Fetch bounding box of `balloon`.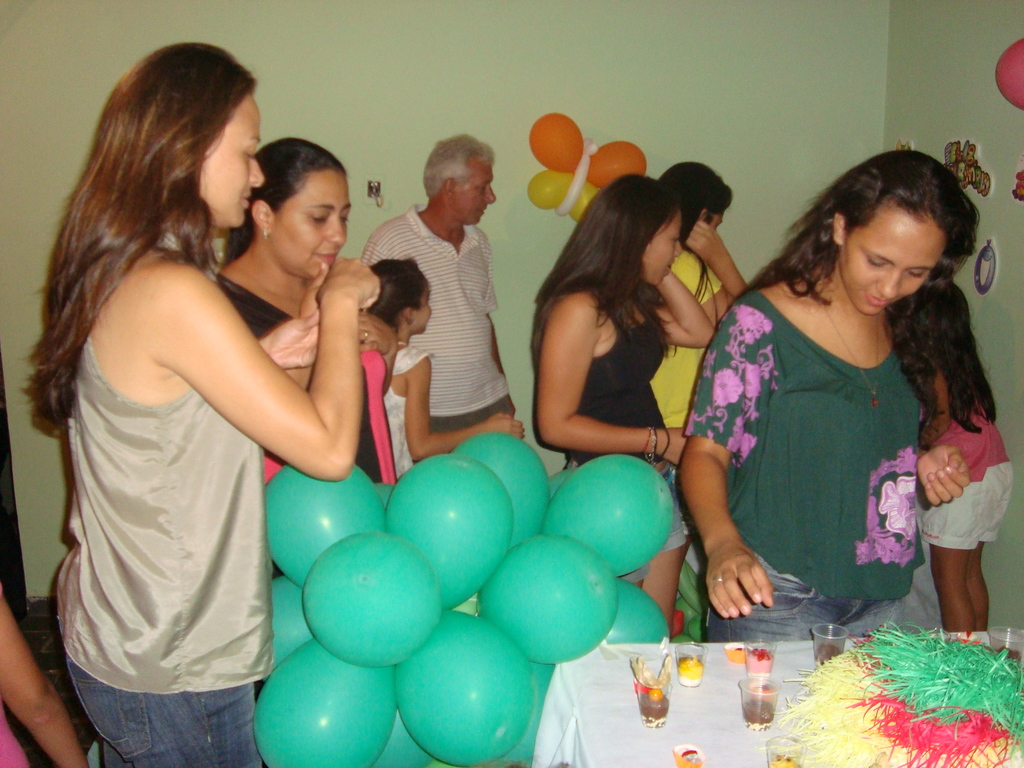
Bbox: [x1=255, y1=634, x2=397, y2=767].
